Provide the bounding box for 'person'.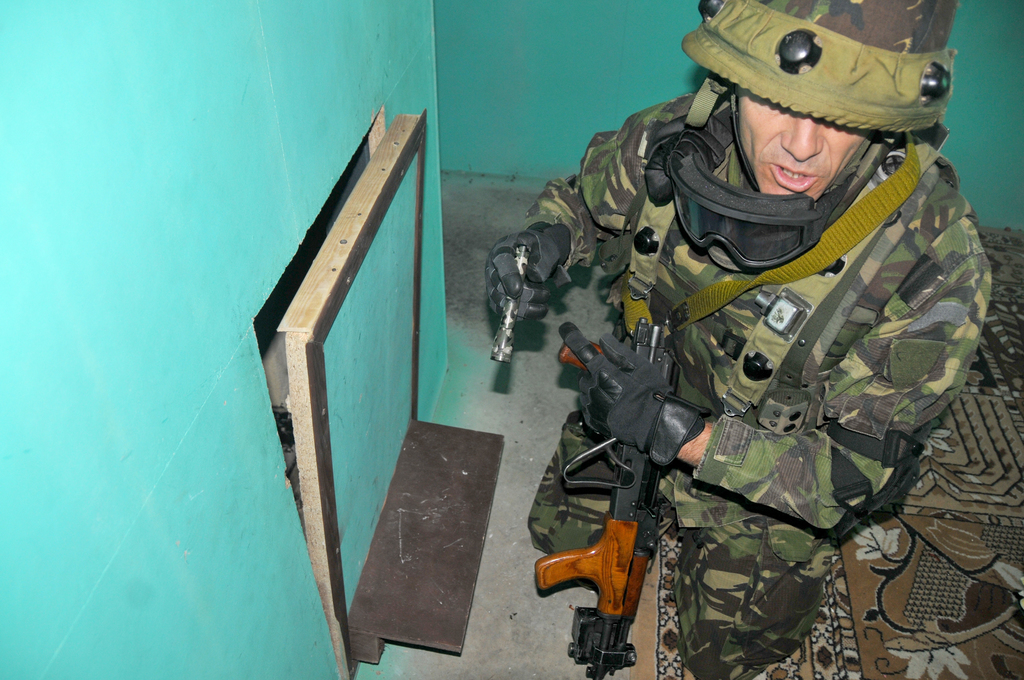
detection(508, 13, 991, 679).
